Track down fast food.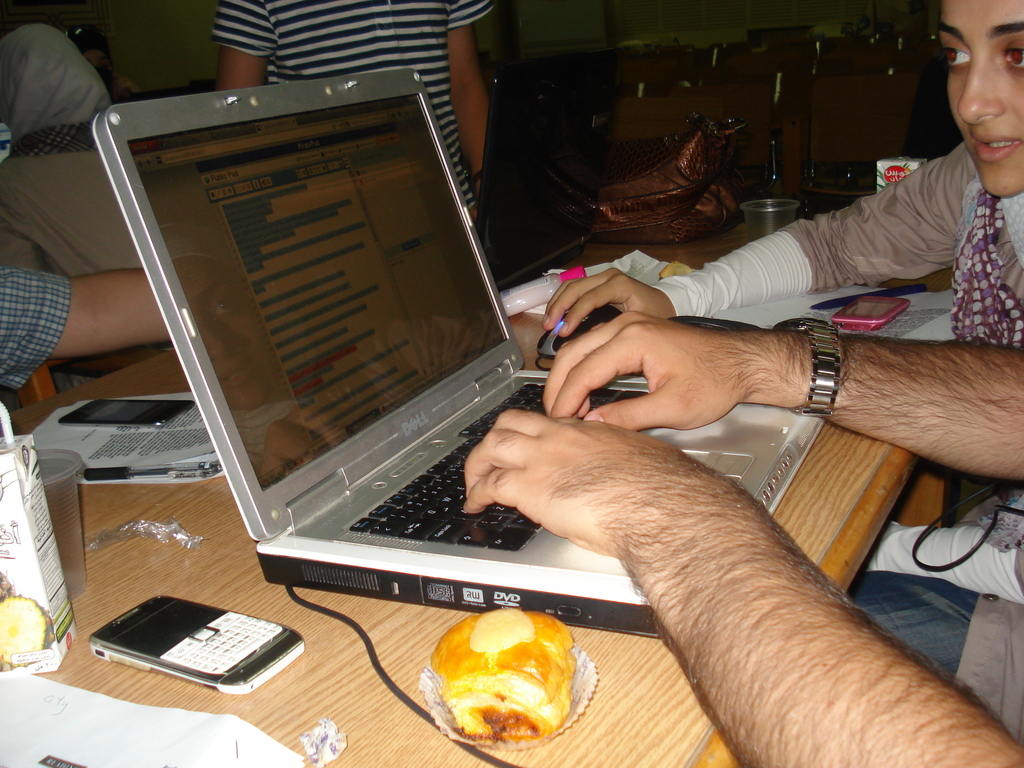
Tracked to (left=422, top=612, right=578, bottom=735).
